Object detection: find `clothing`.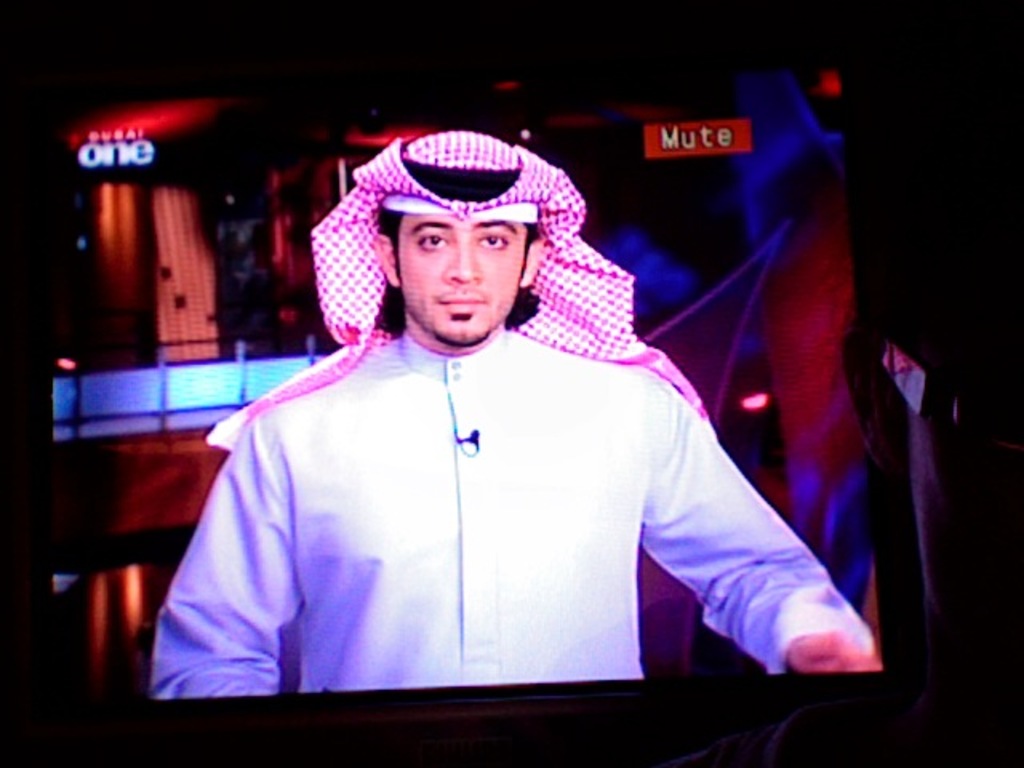
x1=154, y1=258, x2=846, y2=723.
